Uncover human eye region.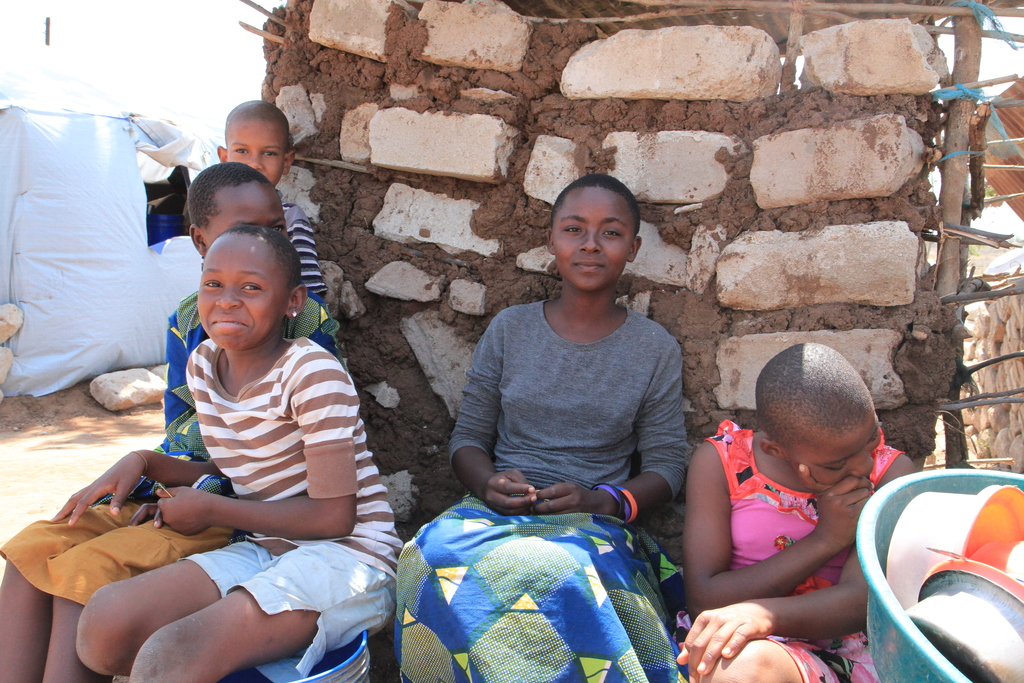
Uncovered: <bbox>263, 151, 278, 159</bbox>.
